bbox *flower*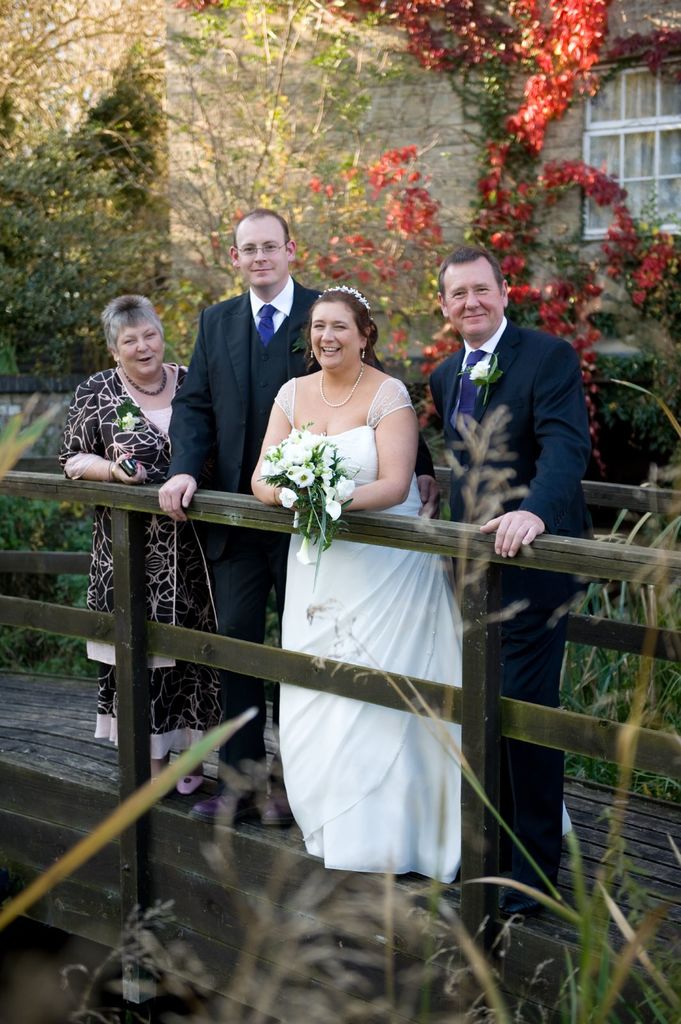
locate(469, 356, 488, 380)
